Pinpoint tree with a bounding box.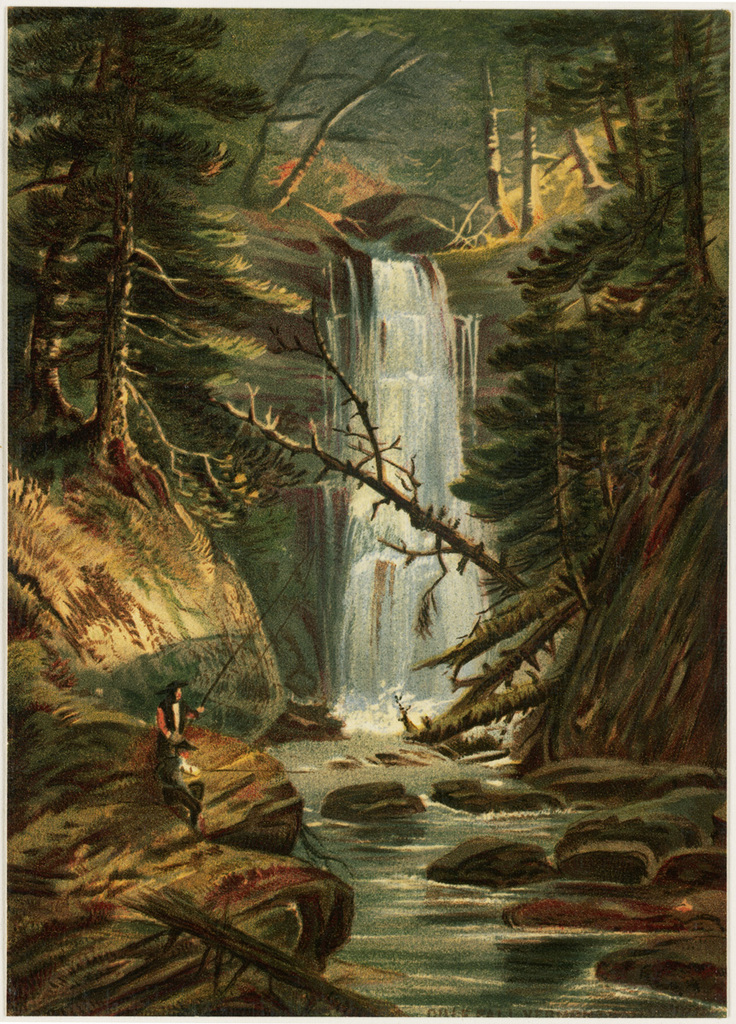
Rect(399, 668, 558, 746).
